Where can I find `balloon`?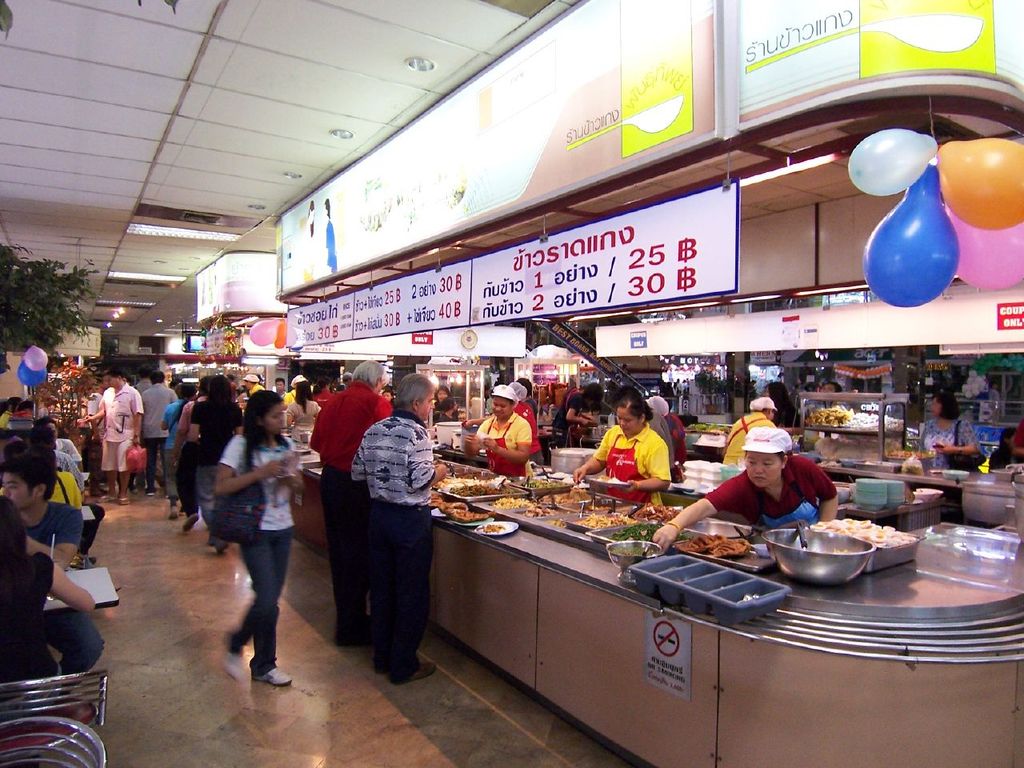
You can find it at {"left": 936, "top": 135, "right": 1023, "bottom": 233}.
